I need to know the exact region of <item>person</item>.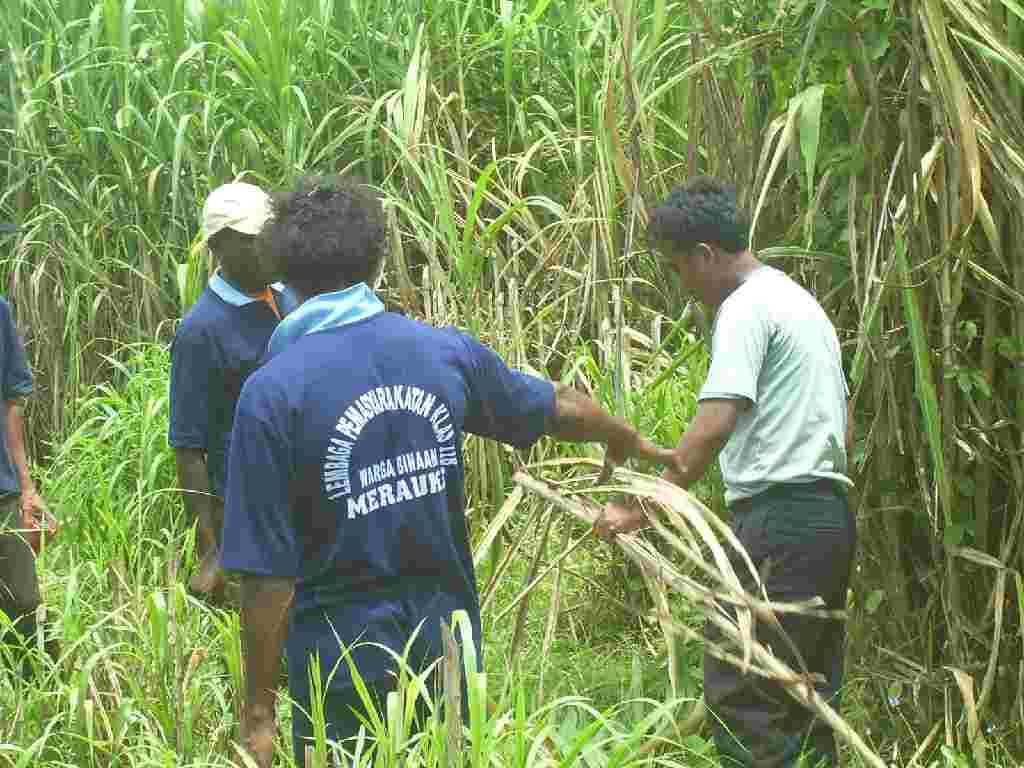
Region: Rect(599, 182, 863, 767).
